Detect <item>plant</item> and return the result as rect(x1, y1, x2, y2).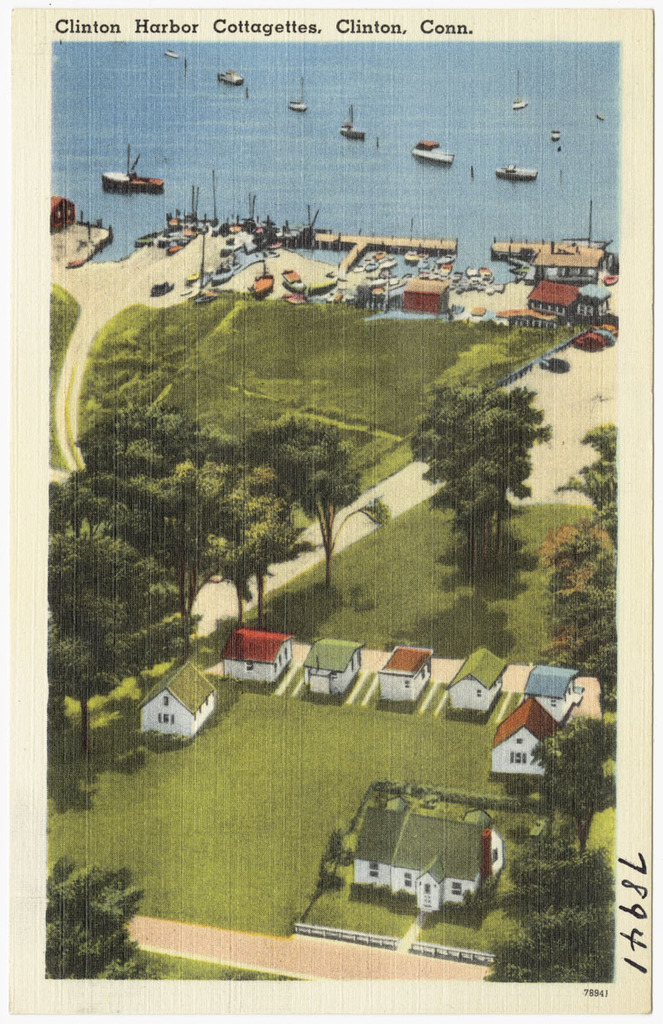
rect(44, 271, 82, 482).
